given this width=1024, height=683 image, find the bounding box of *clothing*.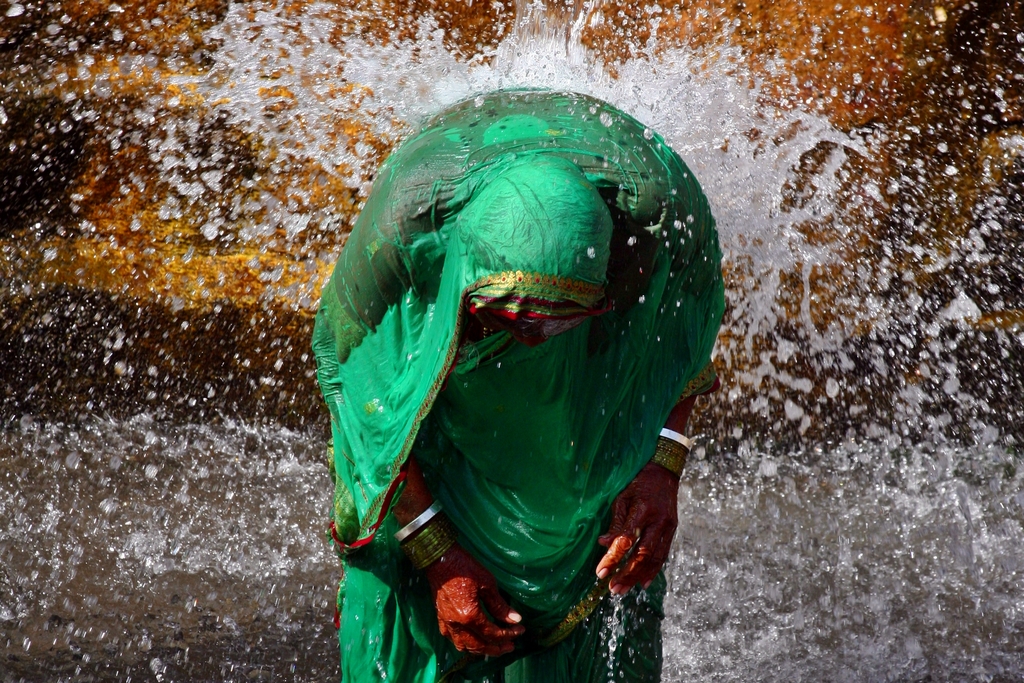
x1=347, y1=19, x2=711, y2=682.
